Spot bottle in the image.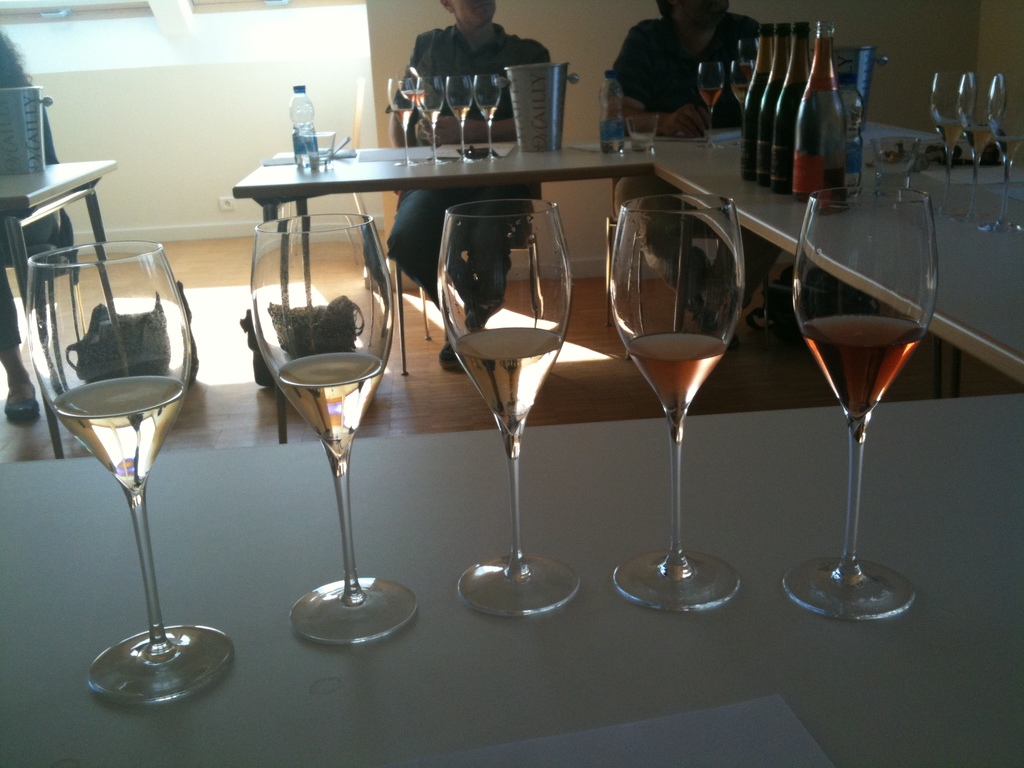
bottle found at bbox=[790, 21, 848, 214].
